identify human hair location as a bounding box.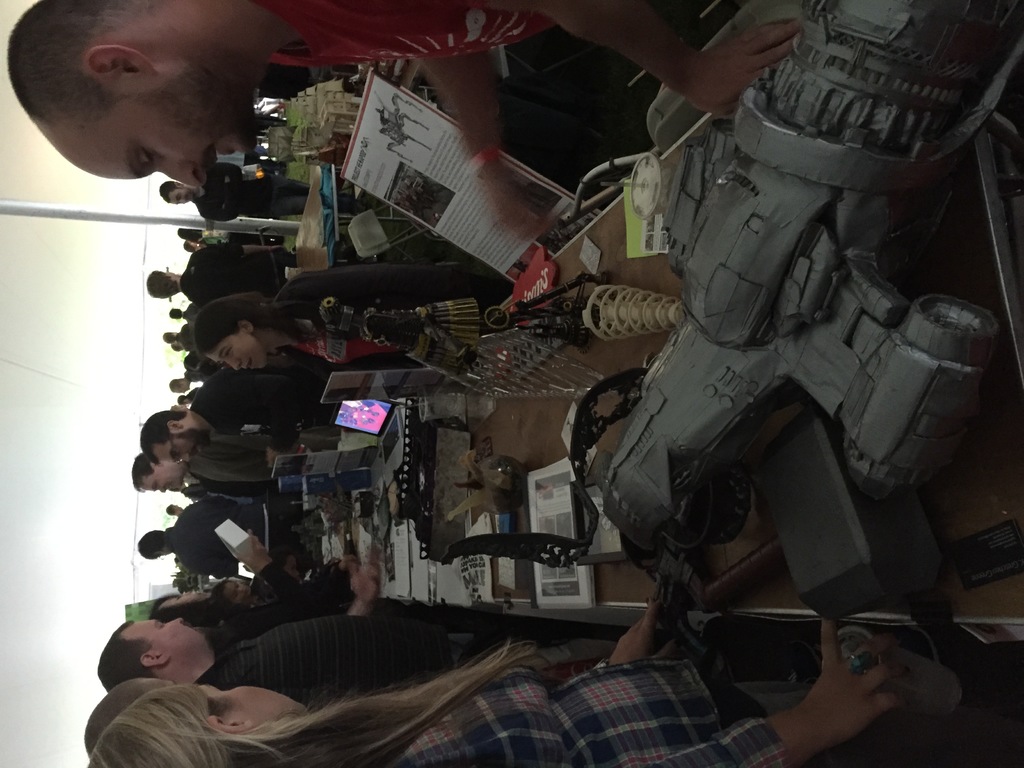
Rect(161, 332, 177, 344).
